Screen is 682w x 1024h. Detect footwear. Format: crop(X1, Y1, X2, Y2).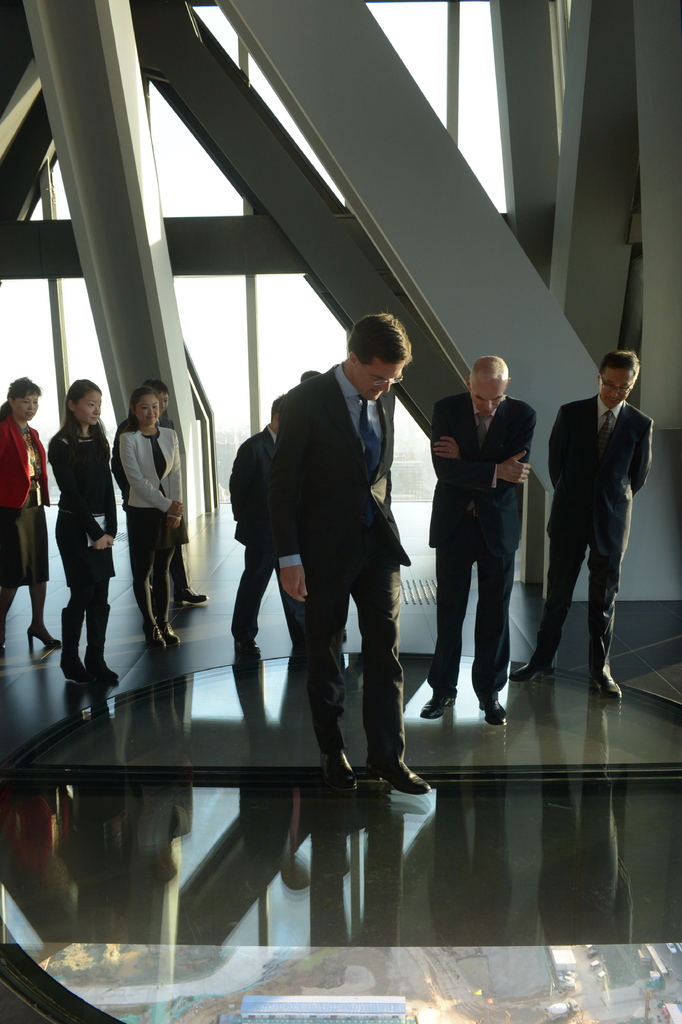
crop(472, 692, 509, 731).
